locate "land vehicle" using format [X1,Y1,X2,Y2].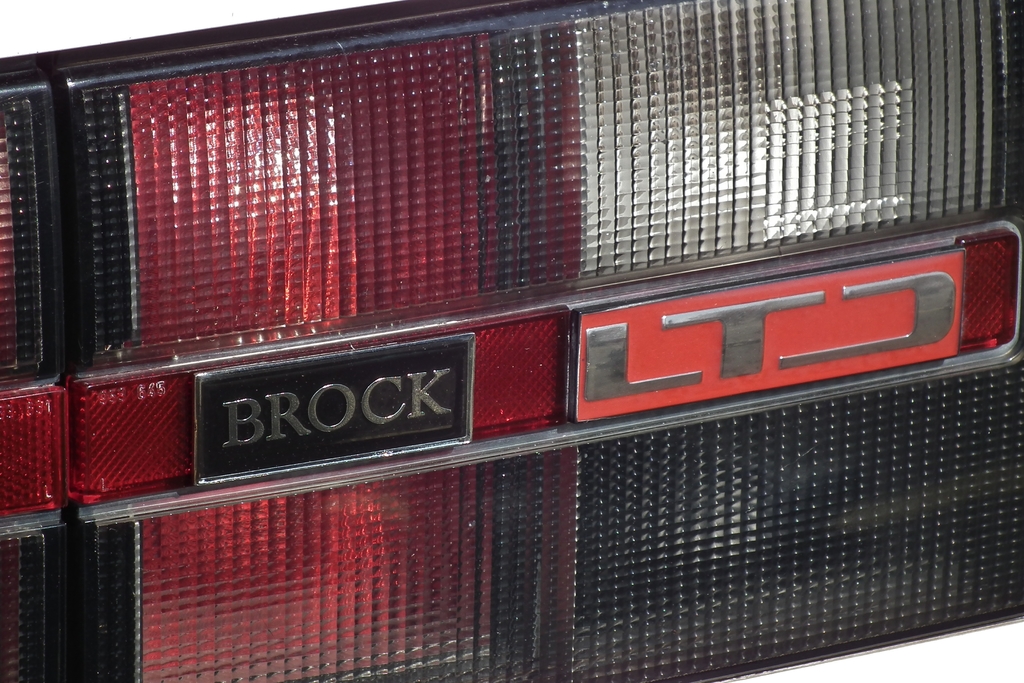
[6,104,1023,682].
